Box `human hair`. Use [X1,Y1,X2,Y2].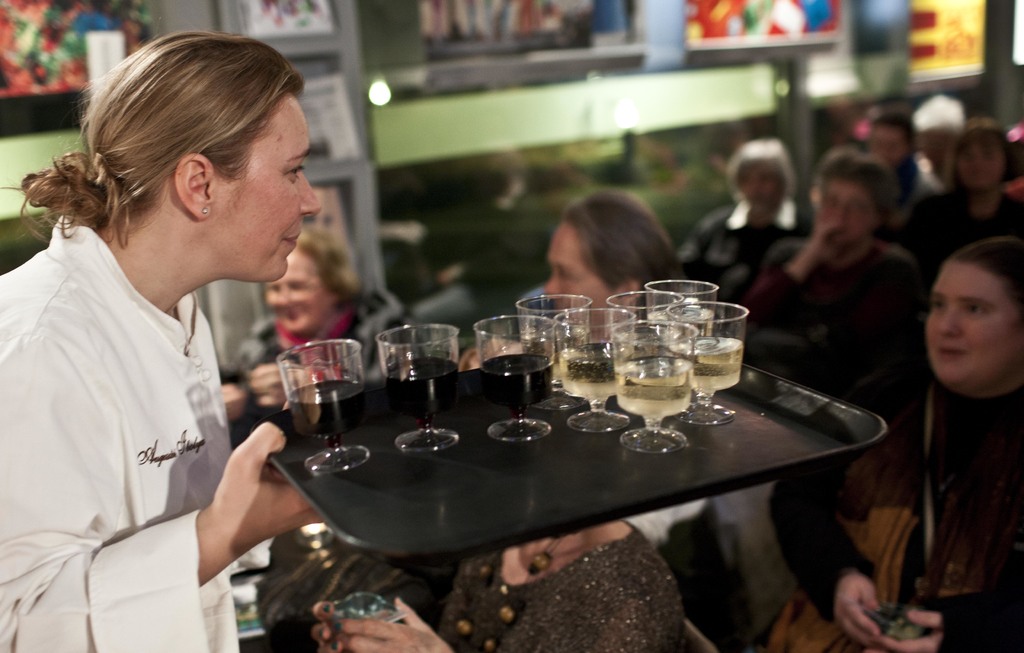
[560,184,678,298].
